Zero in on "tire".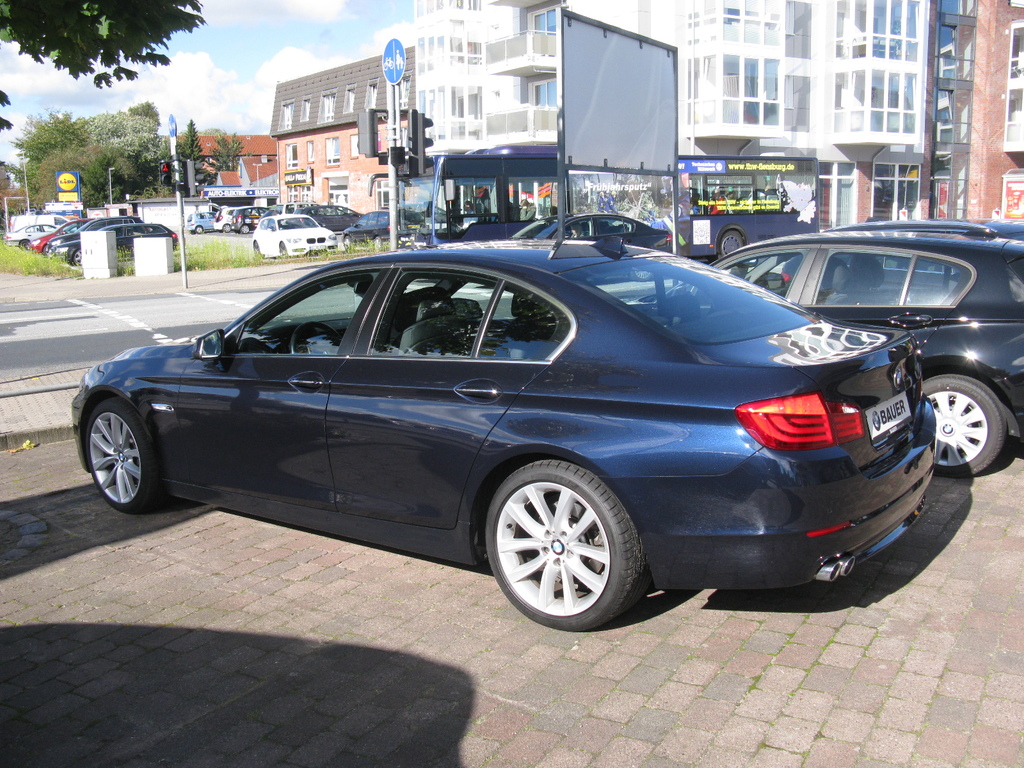
Zeroed in: 922:374:1005:477.
